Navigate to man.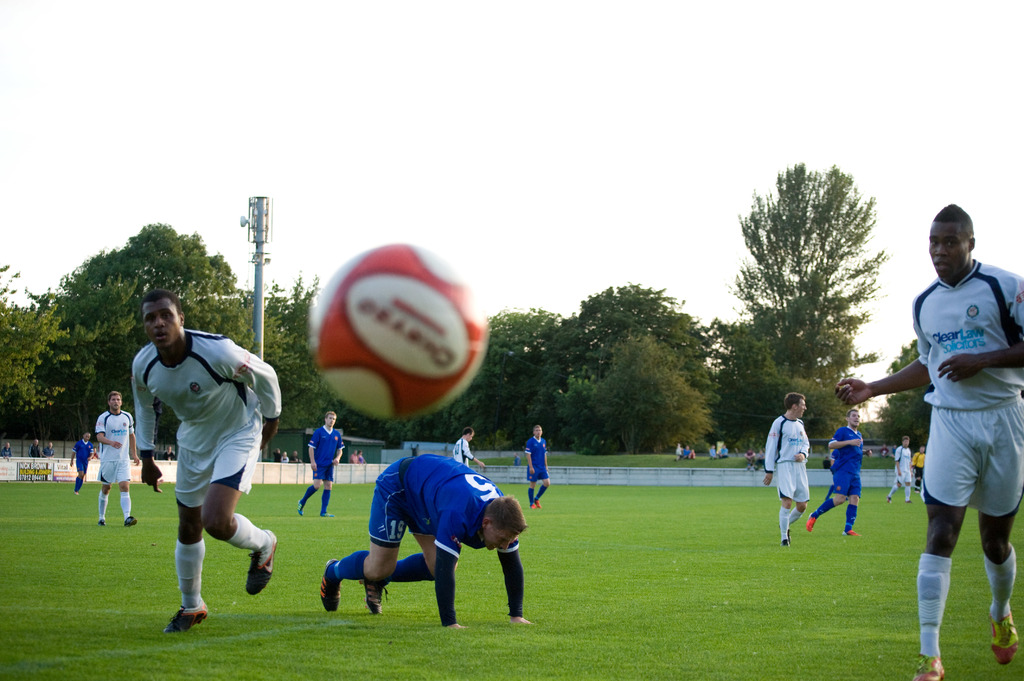
Navigation target: detection(513, 452, 520, 465).
